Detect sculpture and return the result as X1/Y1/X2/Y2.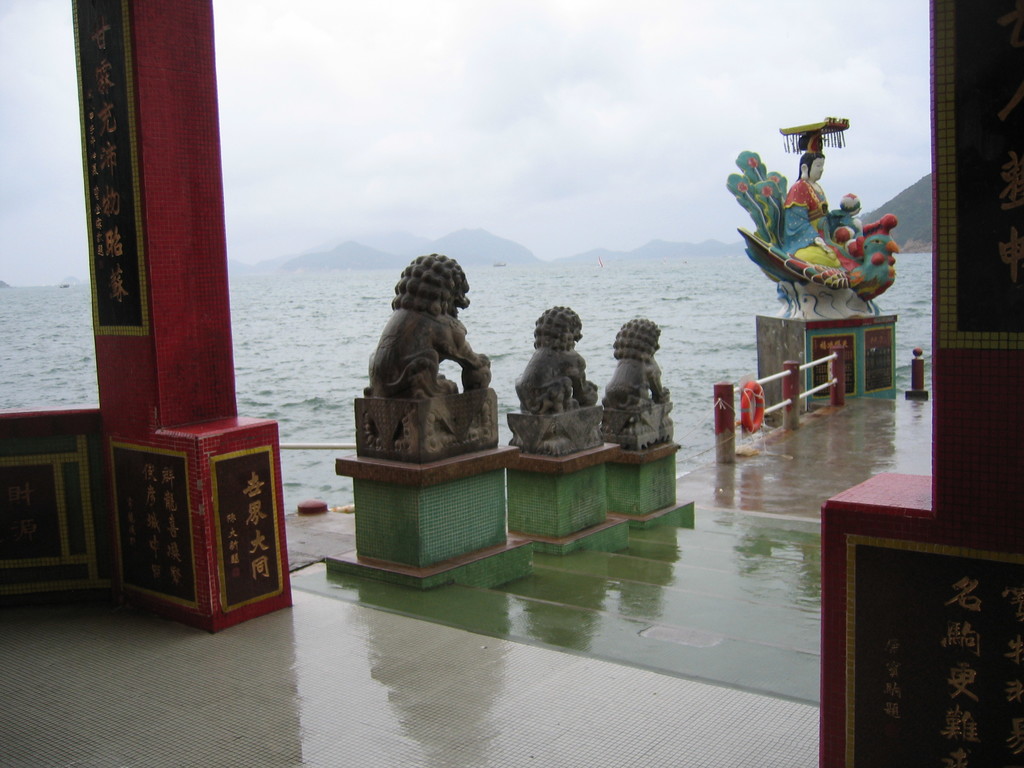
493/294/608/458.
